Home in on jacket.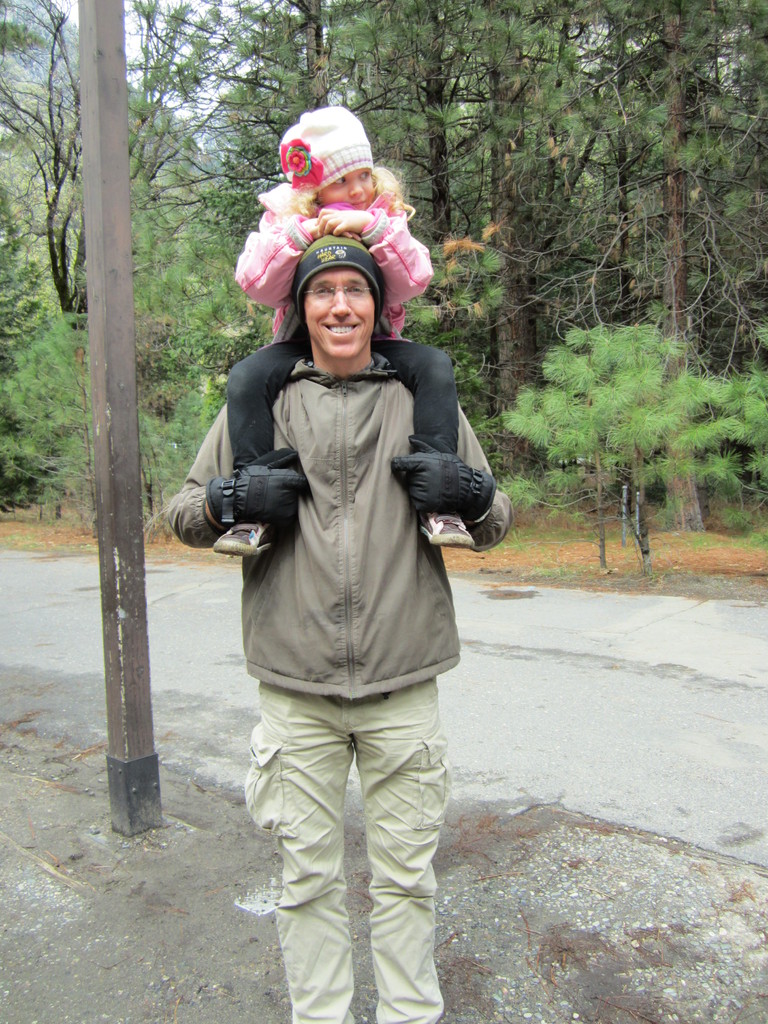
Homed in at box=[231, 179, 436, 344].
